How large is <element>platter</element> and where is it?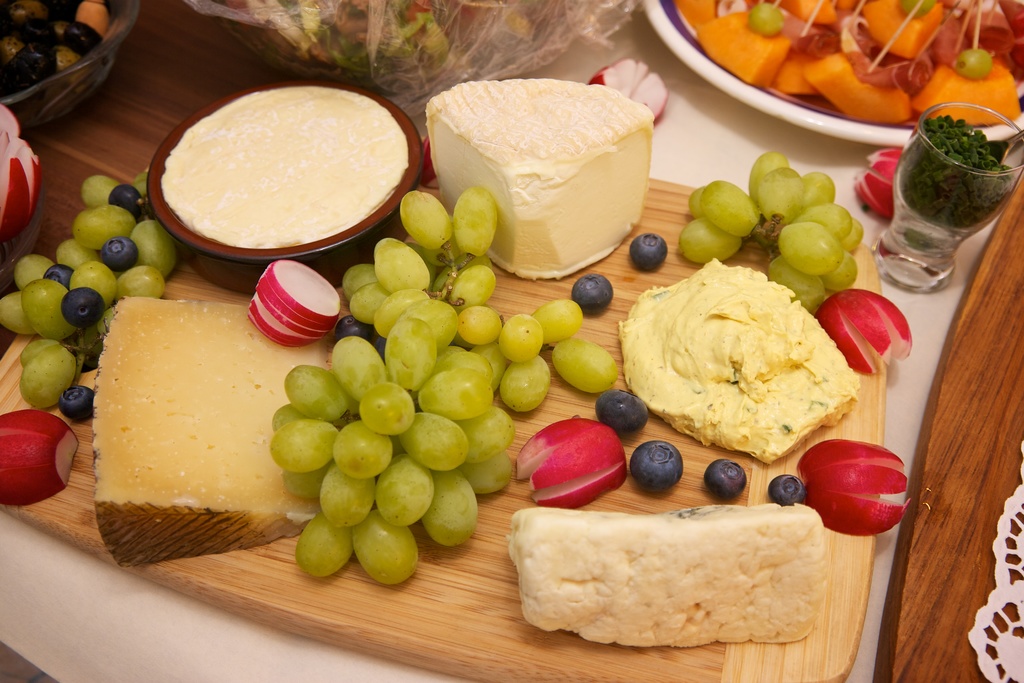
Bounding box: (648,0,1023,115).
